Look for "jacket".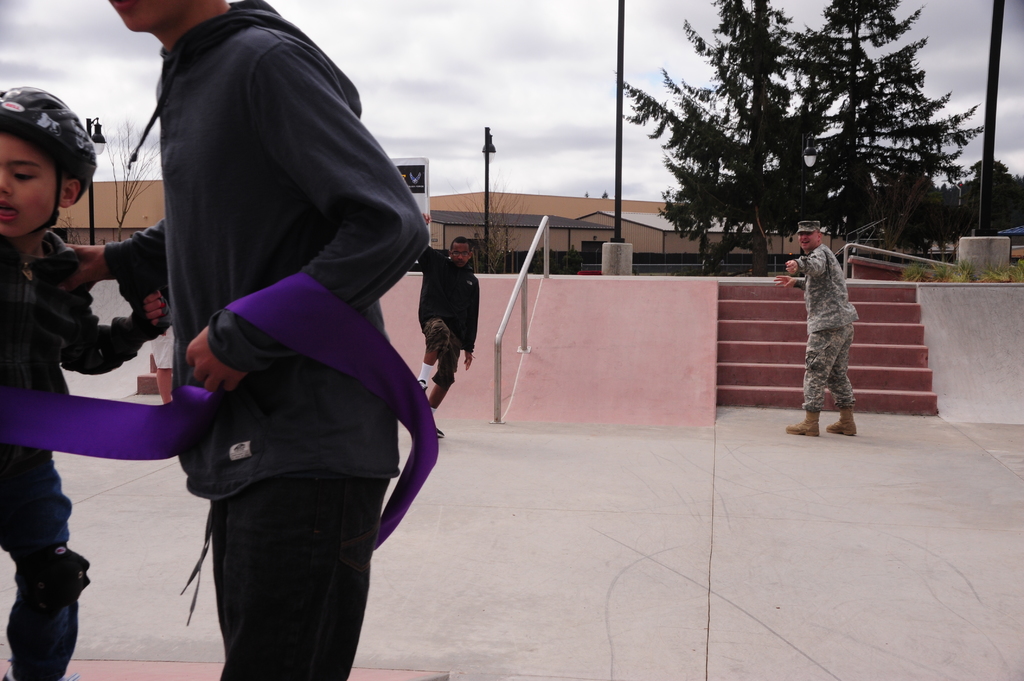
Found: (0,225,155,507).
